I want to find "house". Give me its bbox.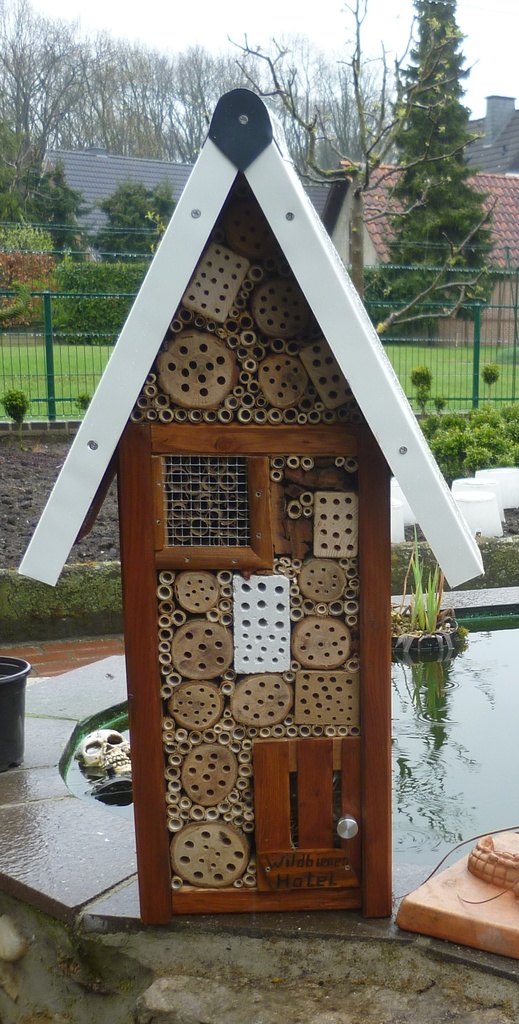
BBox(28, 152, 198, 271).
